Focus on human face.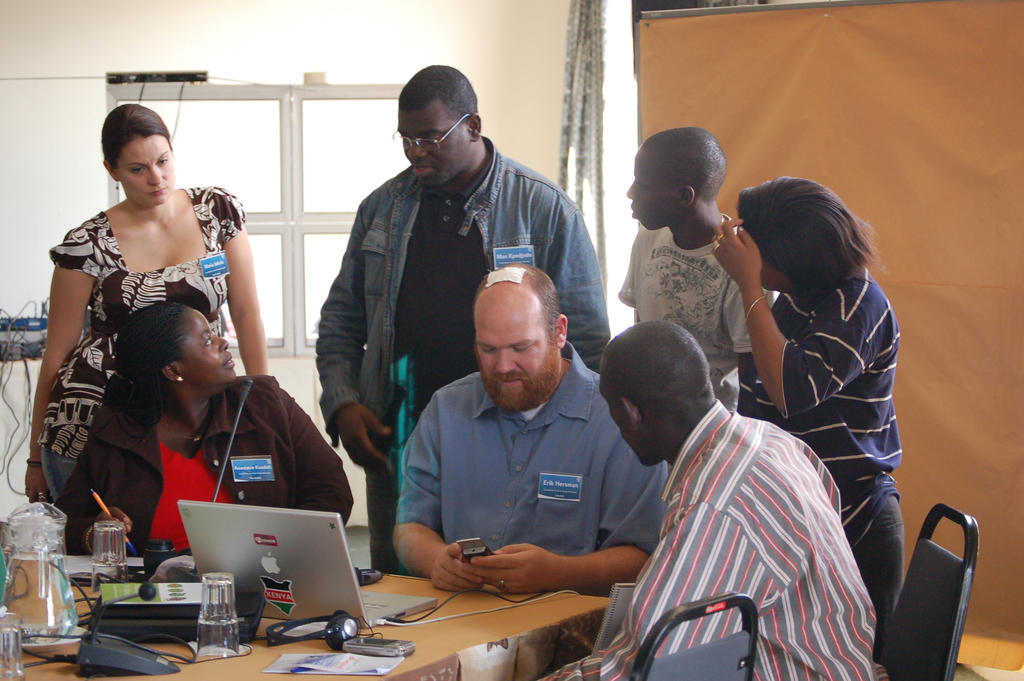
Focused at 396:105:471:188.
